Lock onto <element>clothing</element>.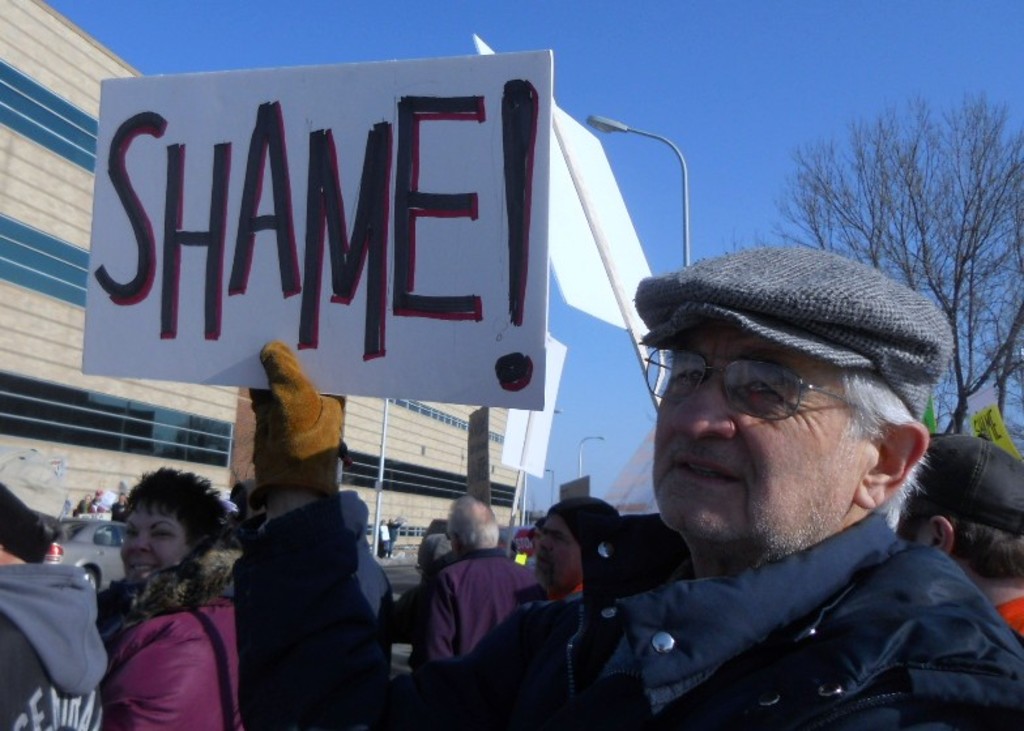
Locked: {"x1": 86, "y1": 544, "x2": 240, "y2": 728}.
